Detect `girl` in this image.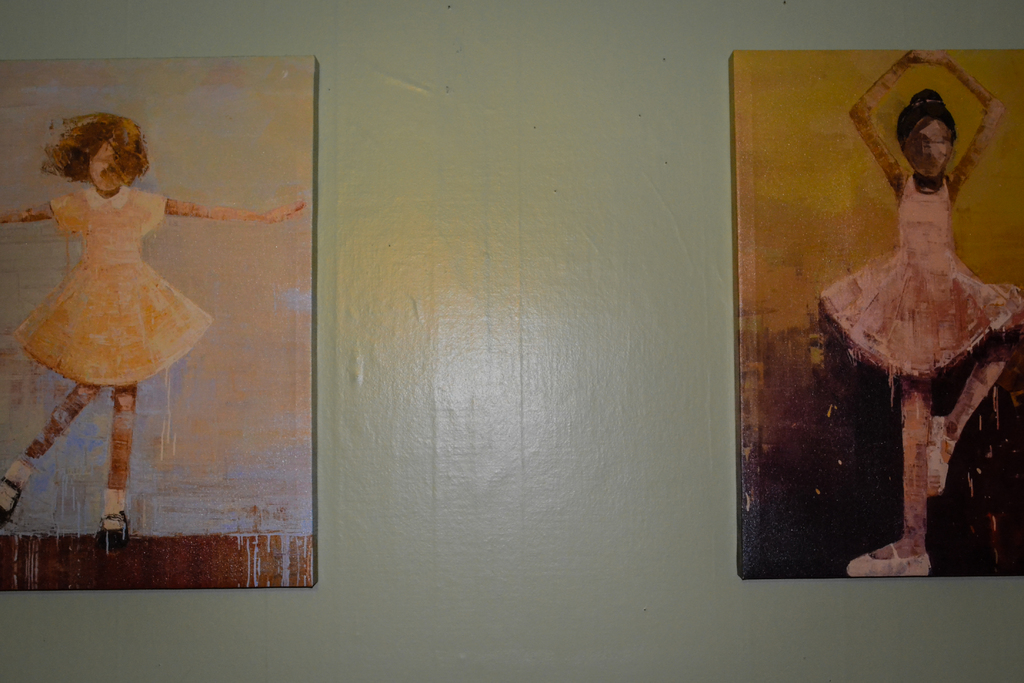
Detection: (left=820, top=48, right=1023, bottom=576).
